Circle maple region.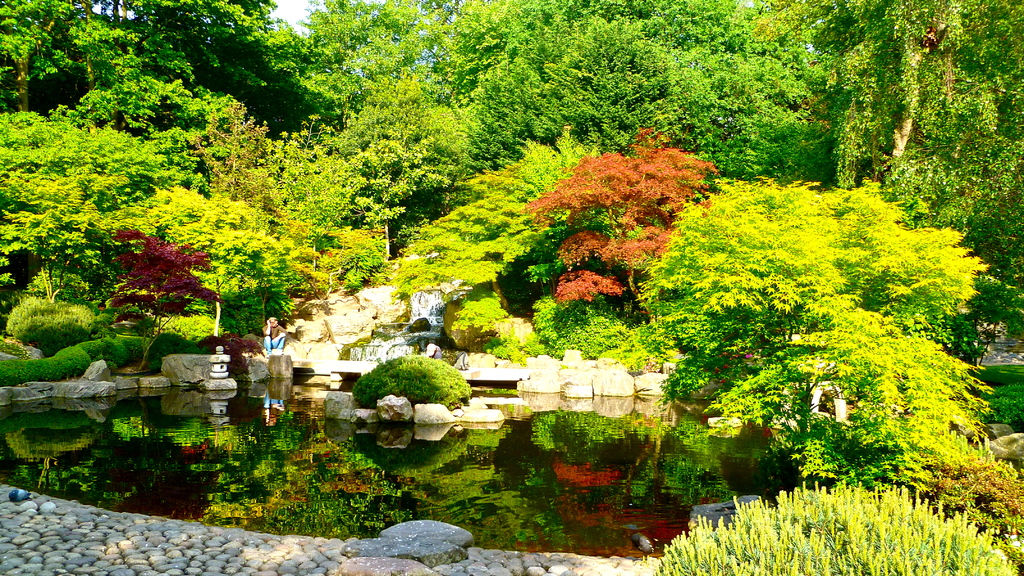
Region: [517,124,726,320].
